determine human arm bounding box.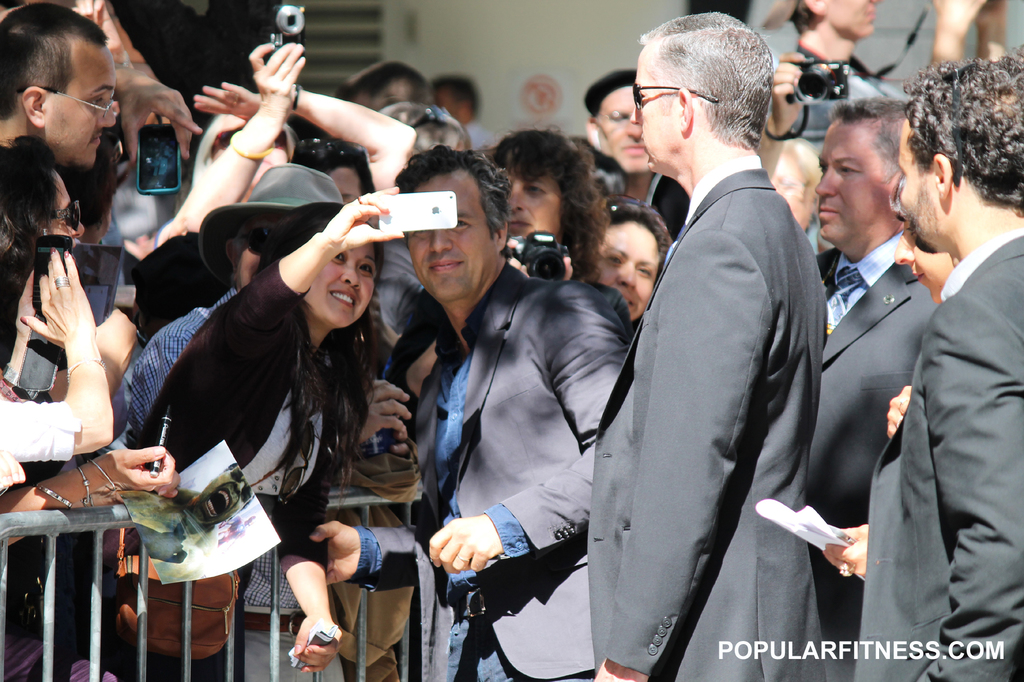
Determined: region(211, 186, 404, 377).
